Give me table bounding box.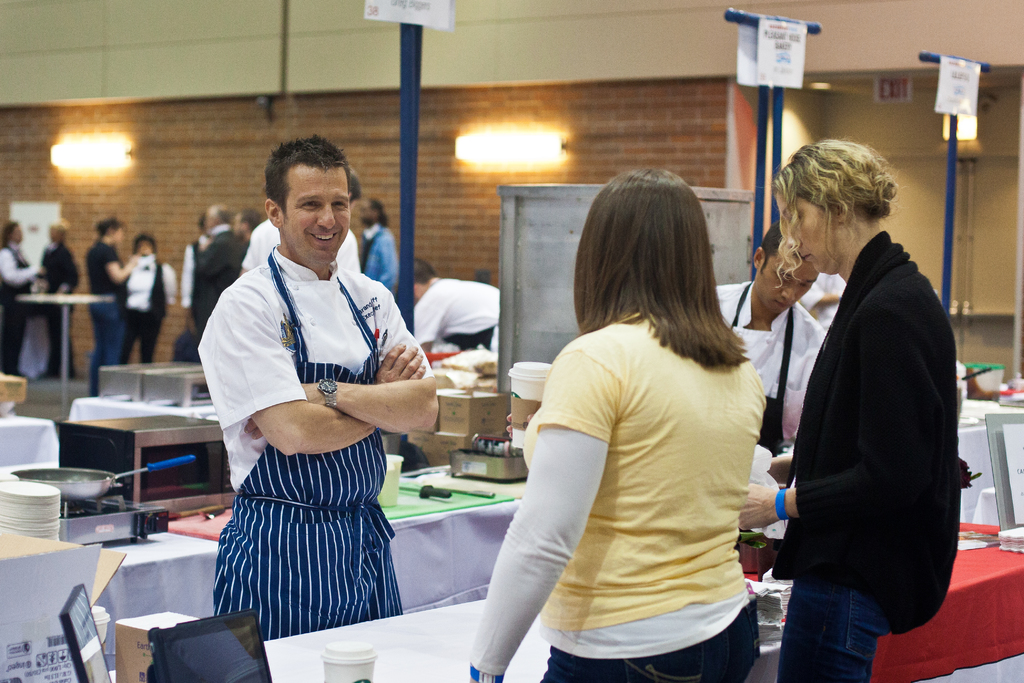
[90, 358, 210, 408].
